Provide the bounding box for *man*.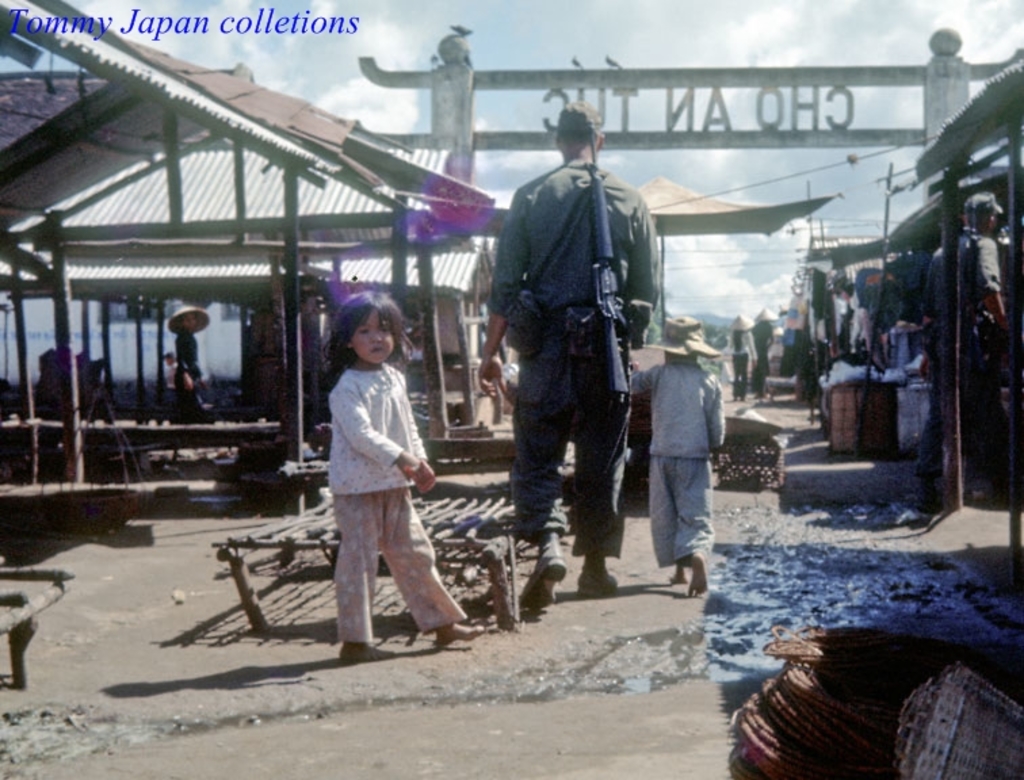
locate(488, 104, 661, 619).
